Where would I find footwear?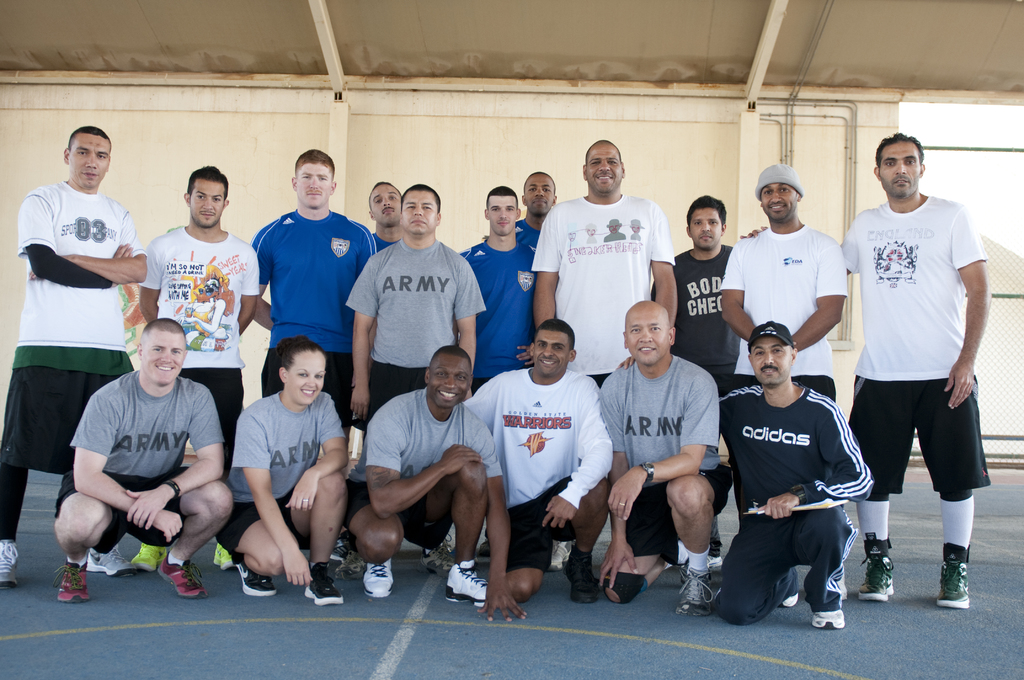
At [782,593,798,606].
